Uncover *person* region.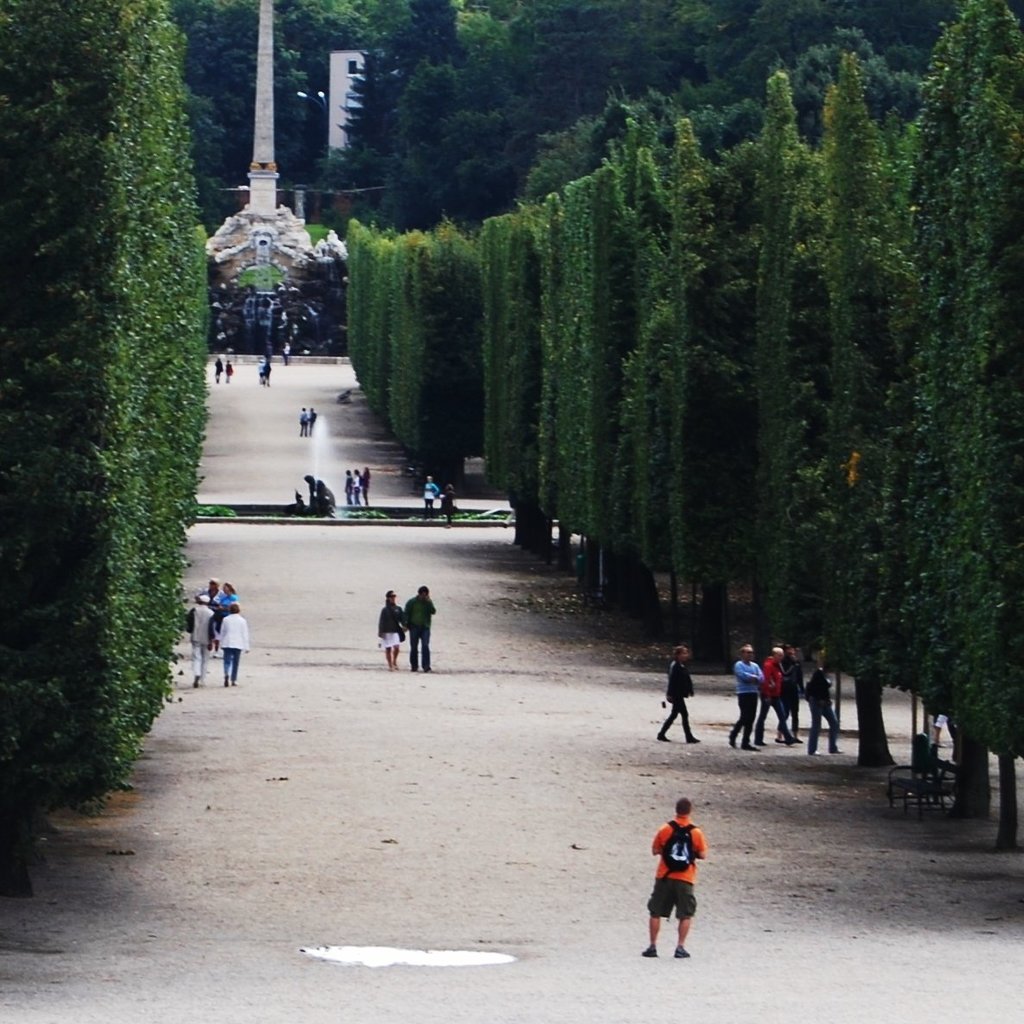
Uncovered: rect(212, 351, 226, 379).
